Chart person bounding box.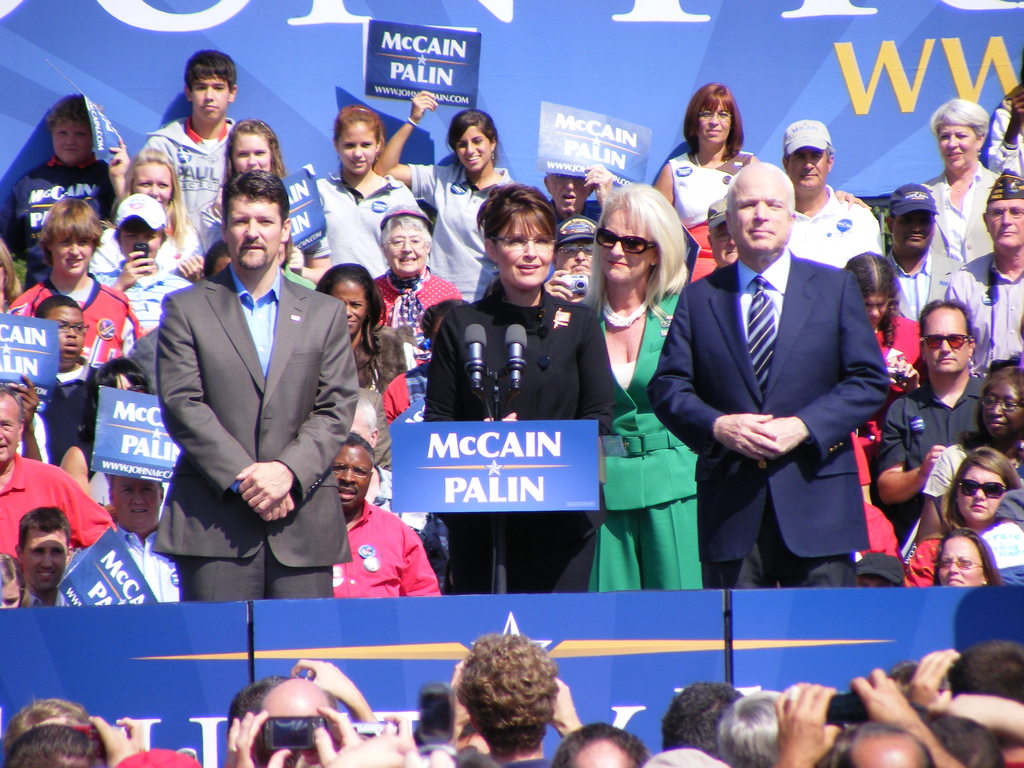
Charted: [x1=932, y1=96, x2=1000, y2=262].
